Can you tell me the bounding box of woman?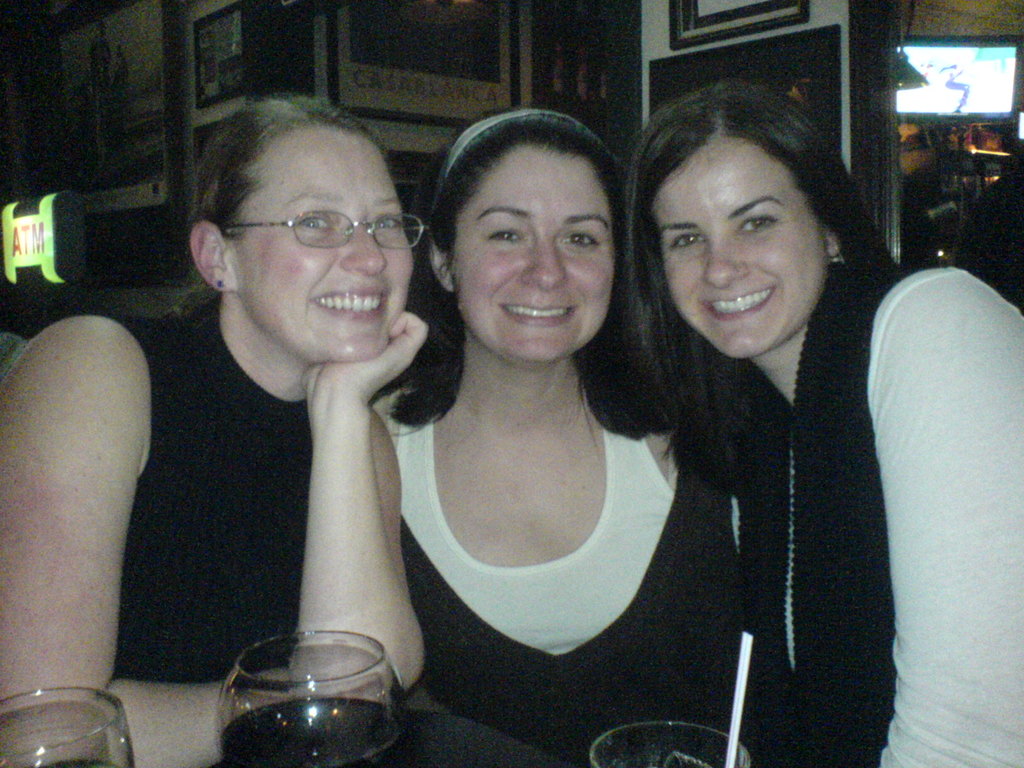
pyautogui.locateOnScreen(0, 94, 431, 767).
